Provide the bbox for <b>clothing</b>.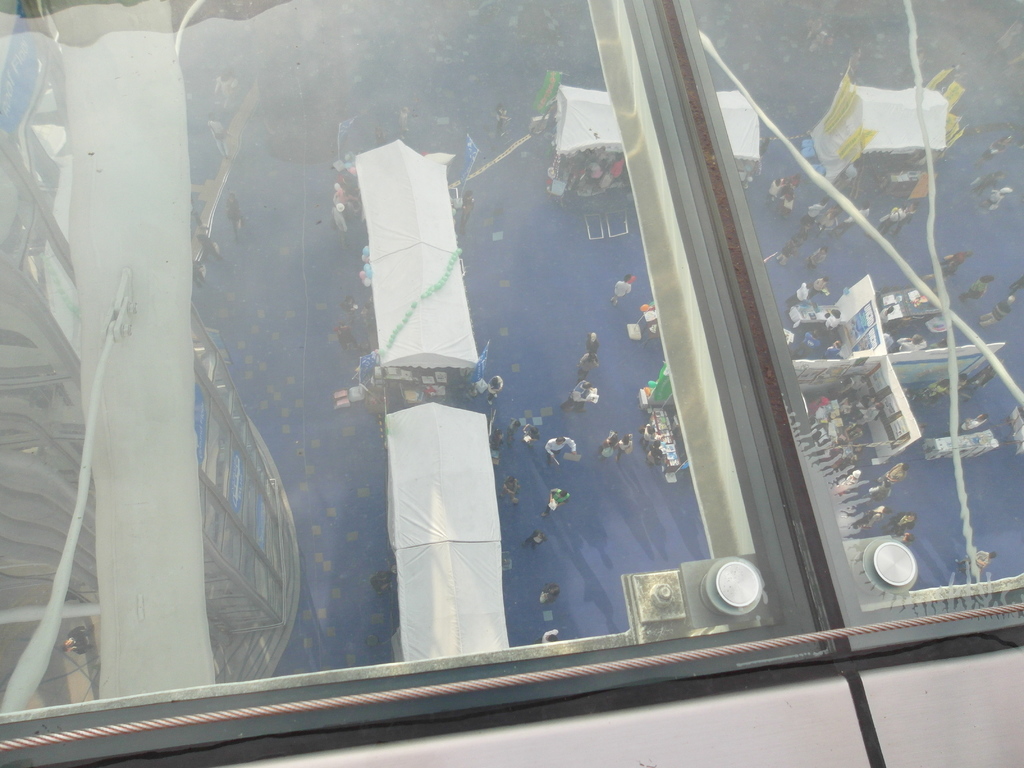
961,276,986,296.
